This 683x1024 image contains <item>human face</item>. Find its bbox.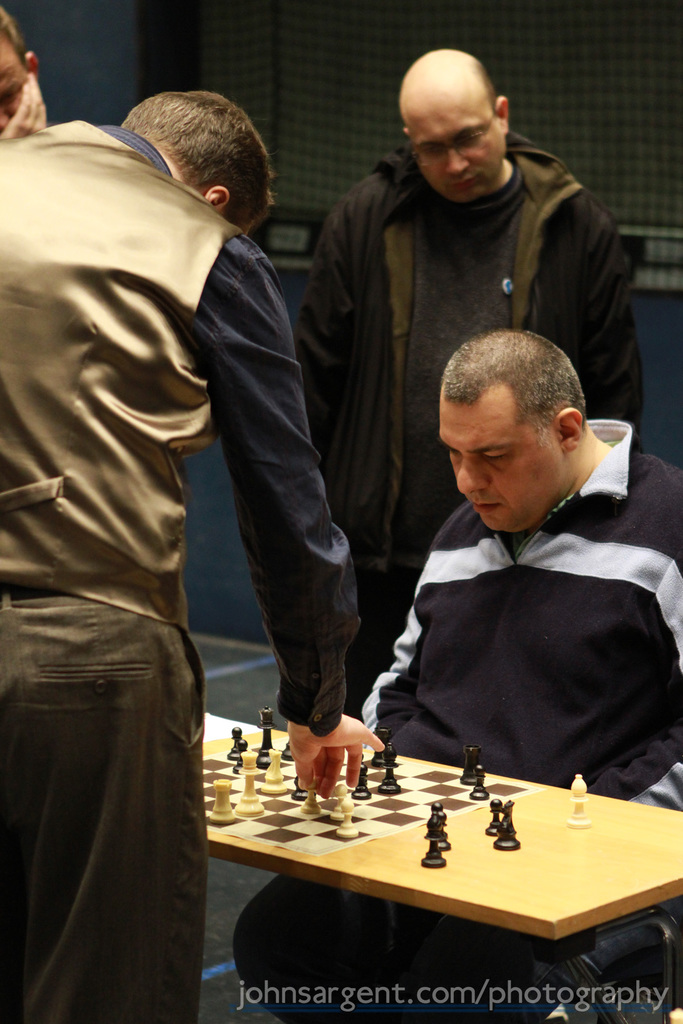
box(407, 86, 498, 202).
